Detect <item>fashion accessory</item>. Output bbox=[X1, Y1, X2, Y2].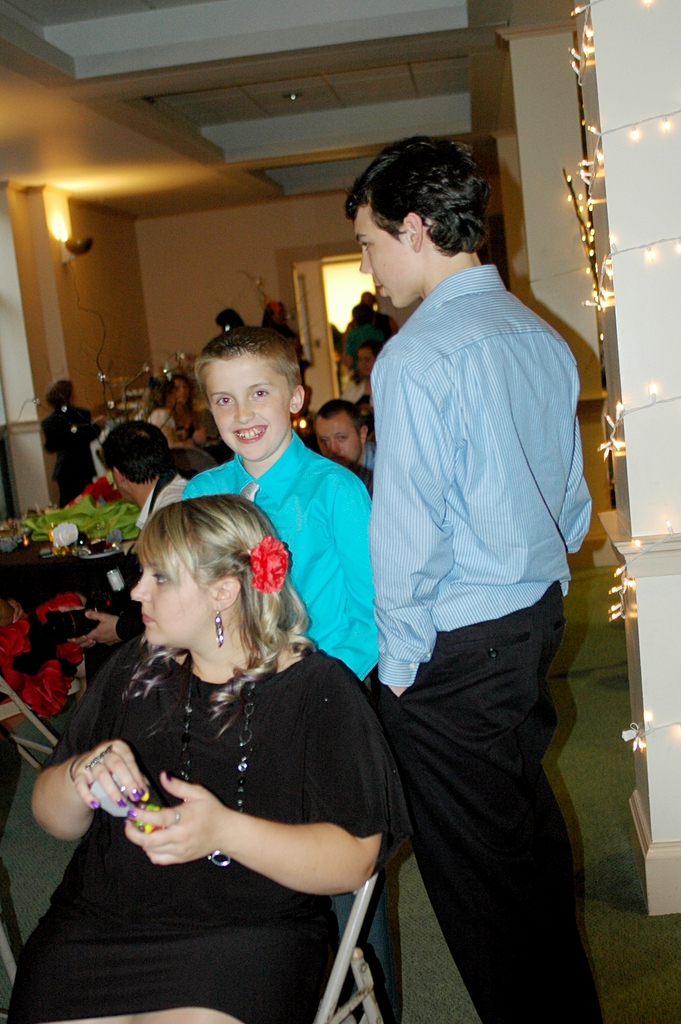
bbox=[117, 799, 127, 808].
